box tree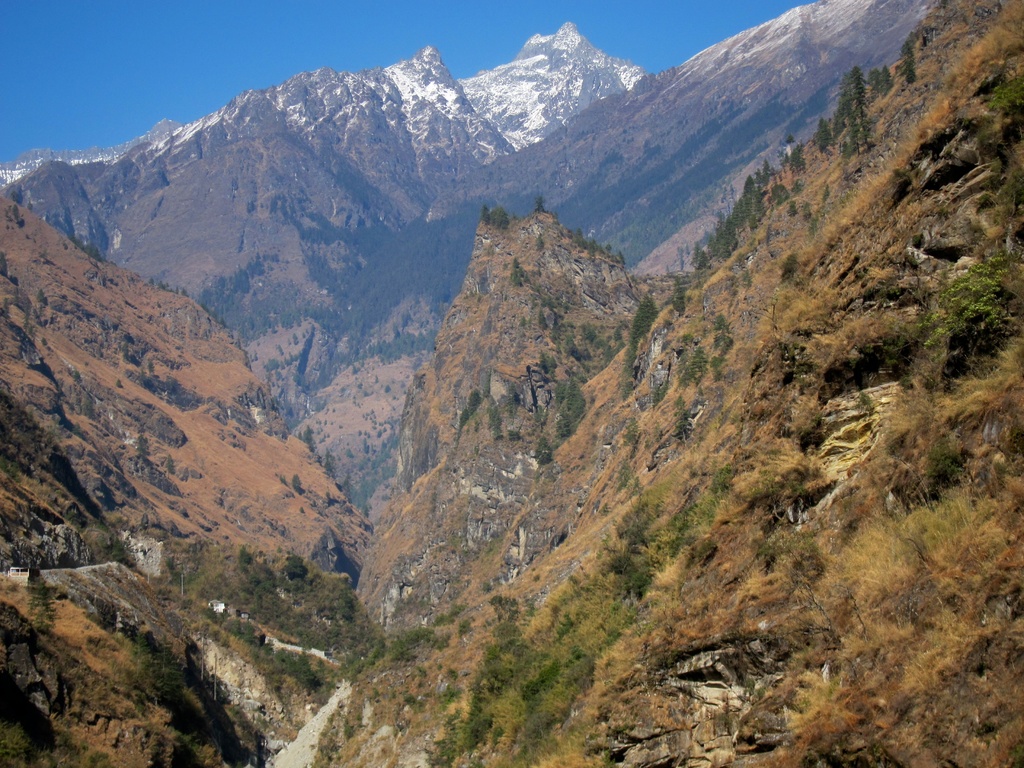
{"left": 239, "top": 543, "right": 251, "bottom": 575}
